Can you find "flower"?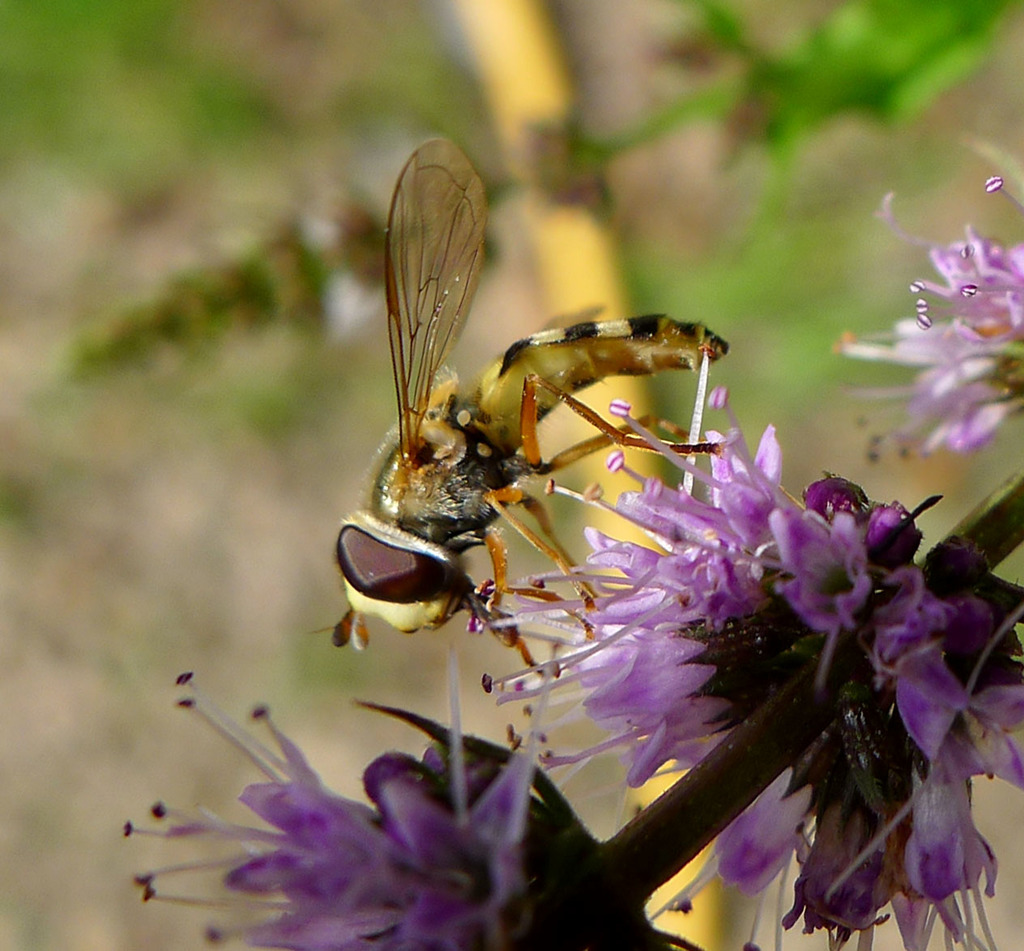
Yes, bounding box: BBox(505, 347, 1017, 943).
